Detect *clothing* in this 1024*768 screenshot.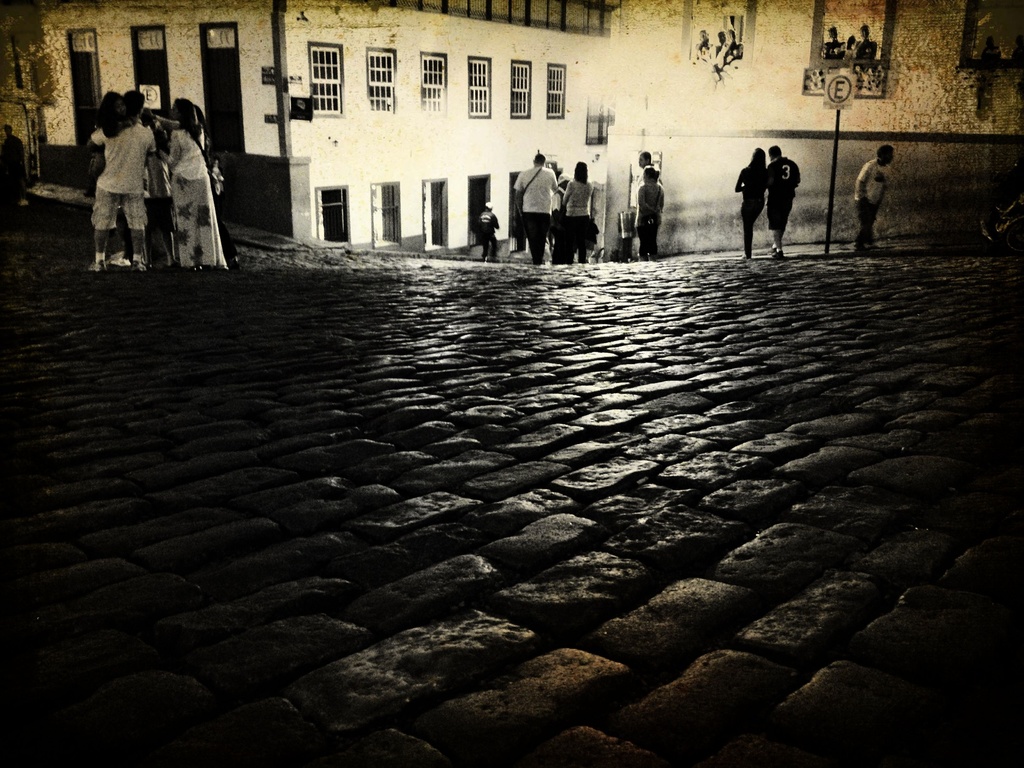
Detection: locate(159, 121, 228, 265).
